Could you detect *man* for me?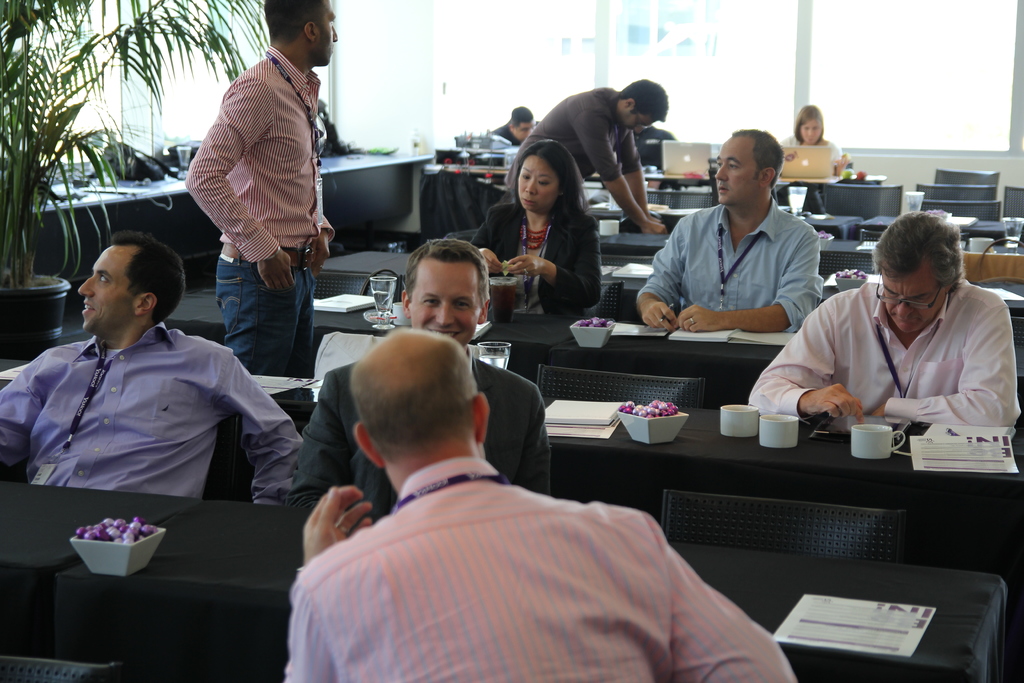
Detection result: region(12, 228, 289, 538).
